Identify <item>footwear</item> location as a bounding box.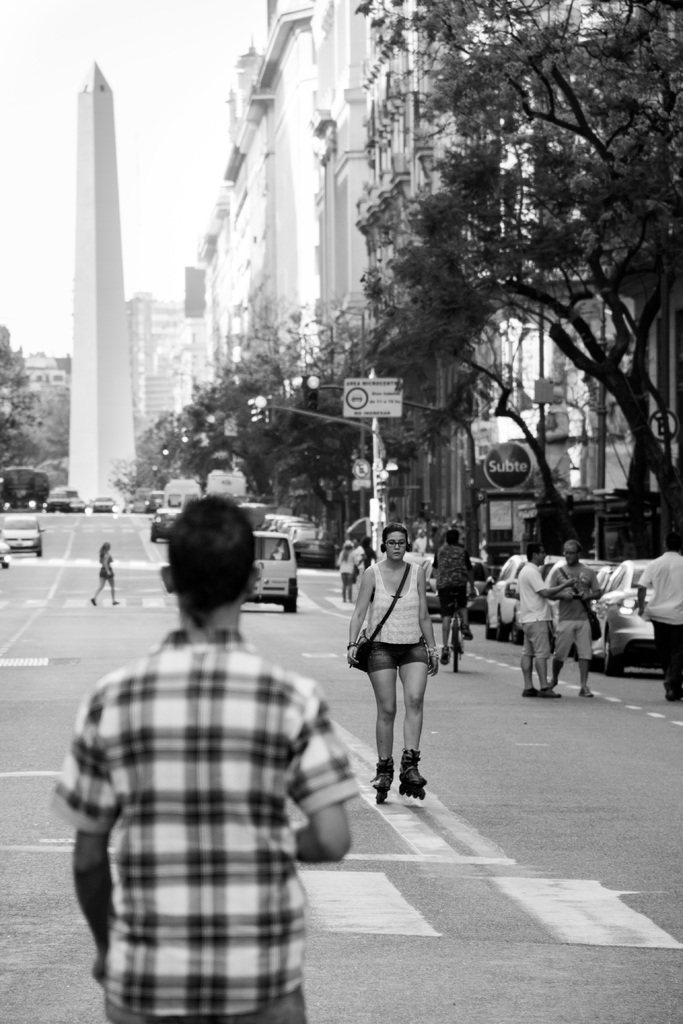
bbox(543, 687, 563, 696).
